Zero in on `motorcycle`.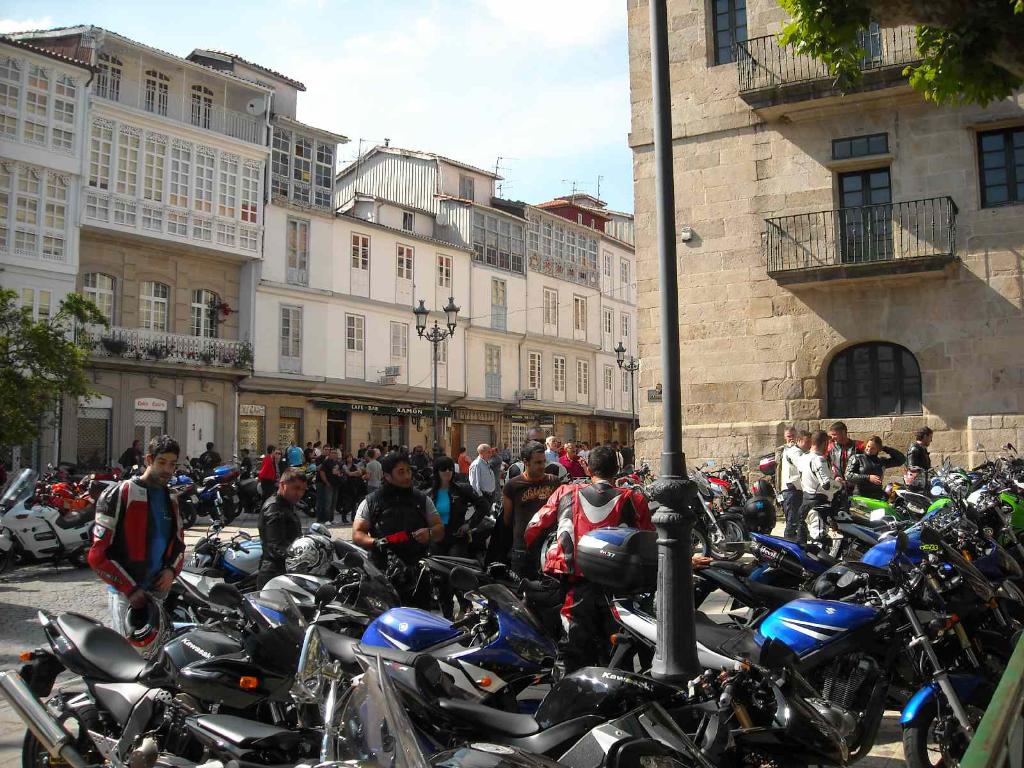
Zeroed in: (x1=689, y1=535, x2=988, y2=676).
